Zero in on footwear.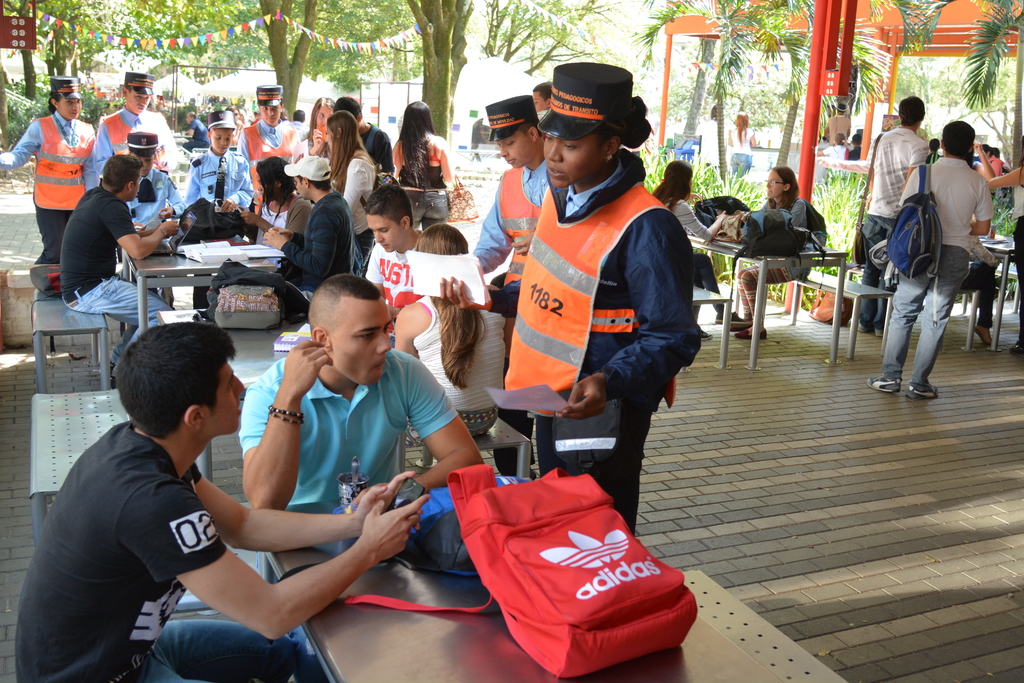
Zeroed in: bbox=(715, 312, 746, 324).
